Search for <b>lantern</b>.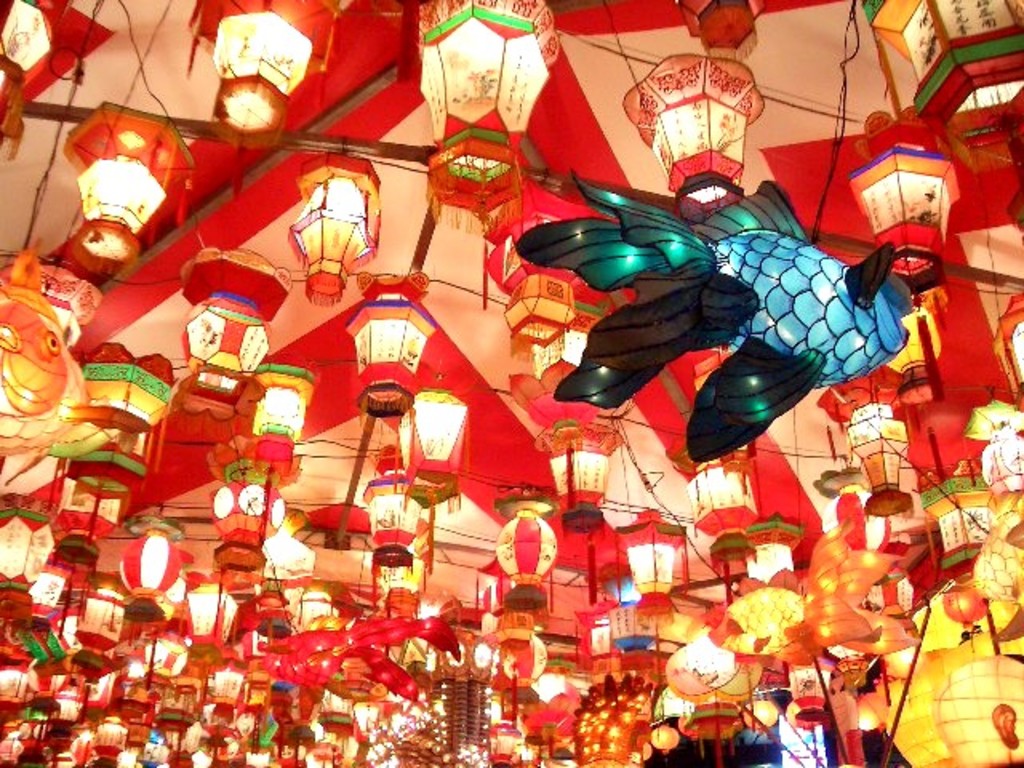
Found at select_region(347, 269, 432, 422).
